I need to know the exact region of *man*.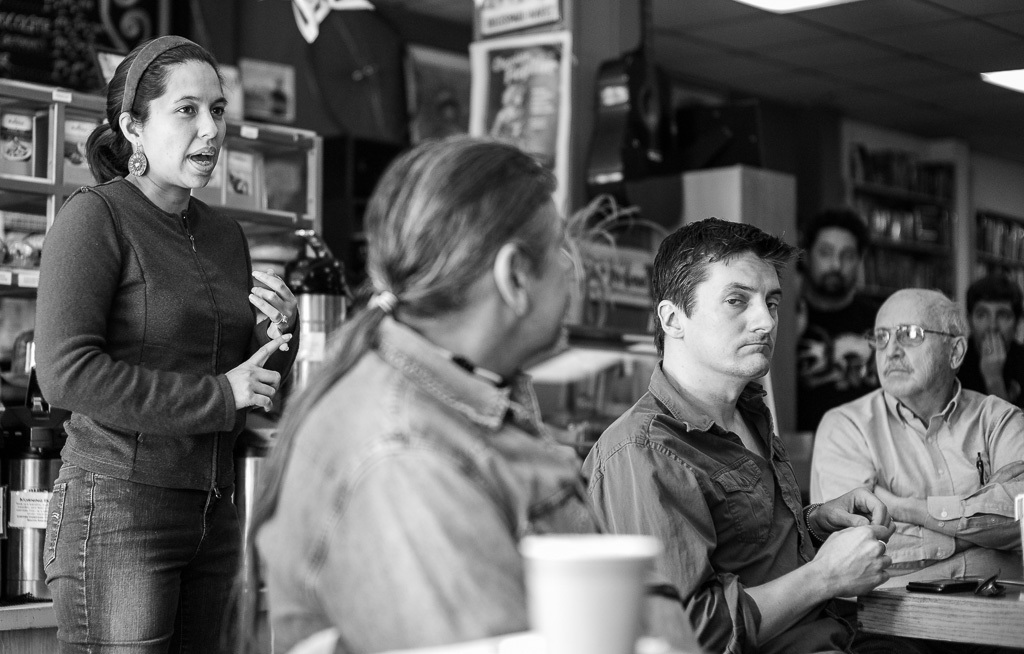
Region: {"x1": 953, "y1": 276, "x2": 1018, "y2": 431}.
